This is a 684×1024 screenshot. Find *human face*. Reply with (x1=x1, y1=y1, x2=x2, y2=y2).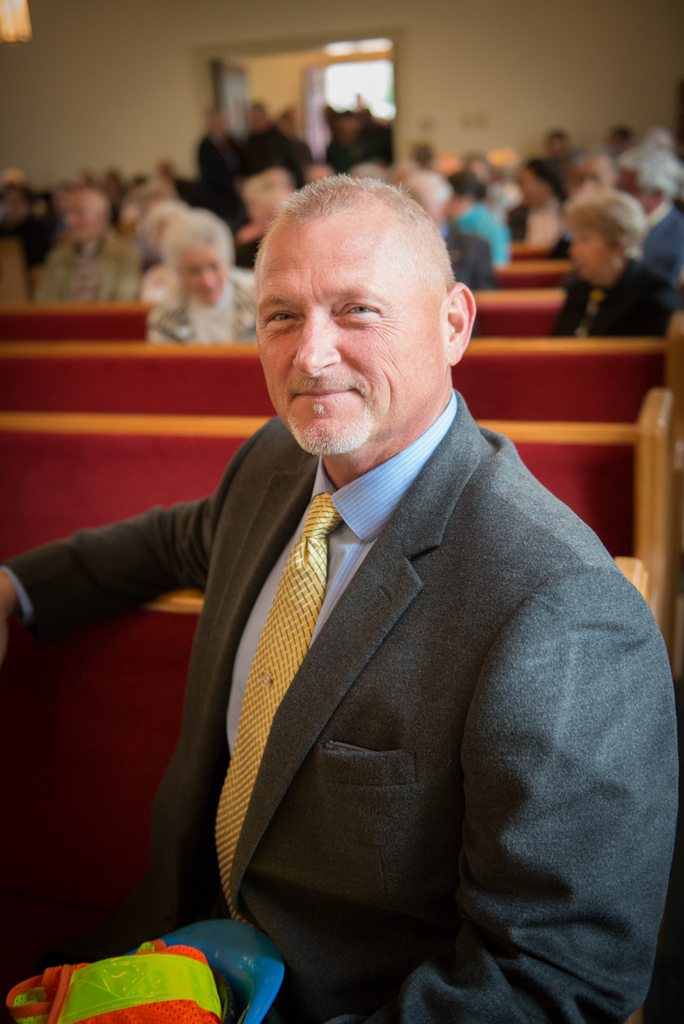
(x1=0, y1=192, x2=26, y2=222).
